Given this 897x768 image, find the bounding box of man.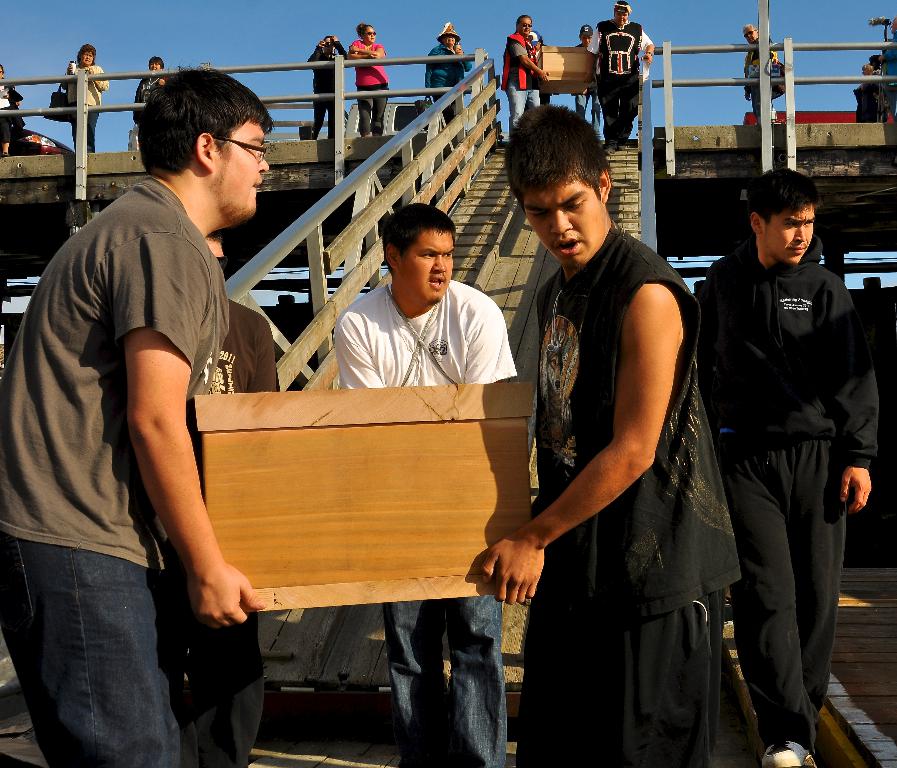
682, 141, 876, 747.
